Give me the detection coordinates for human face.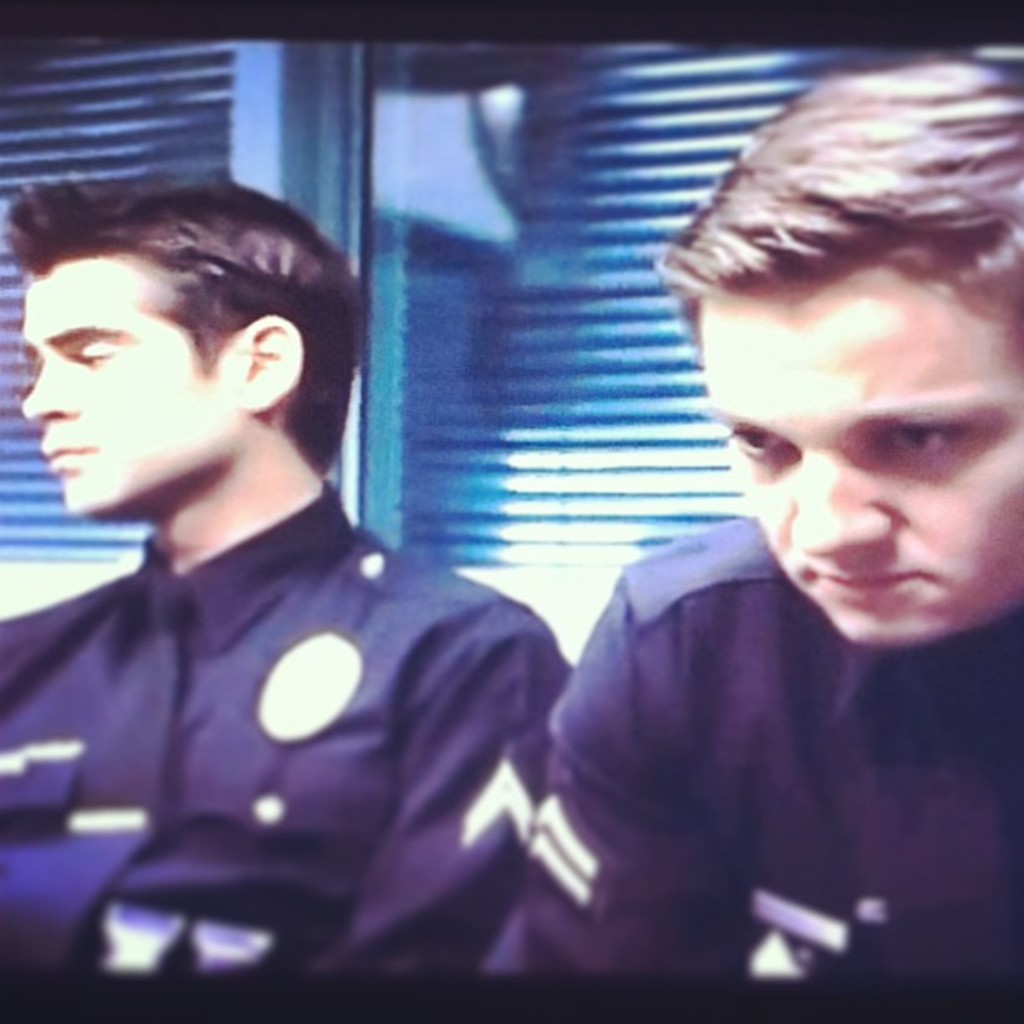
bbox=[694, 263, 1022, 651].
